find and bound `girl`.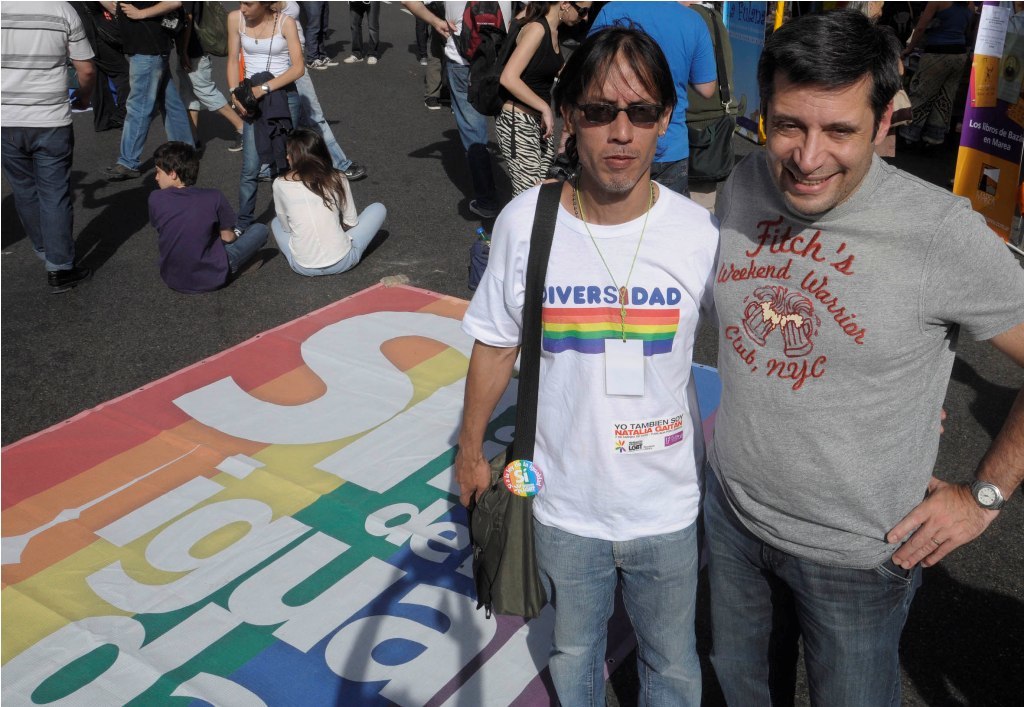
Bound: bbox(264, 121, 389, 275).
